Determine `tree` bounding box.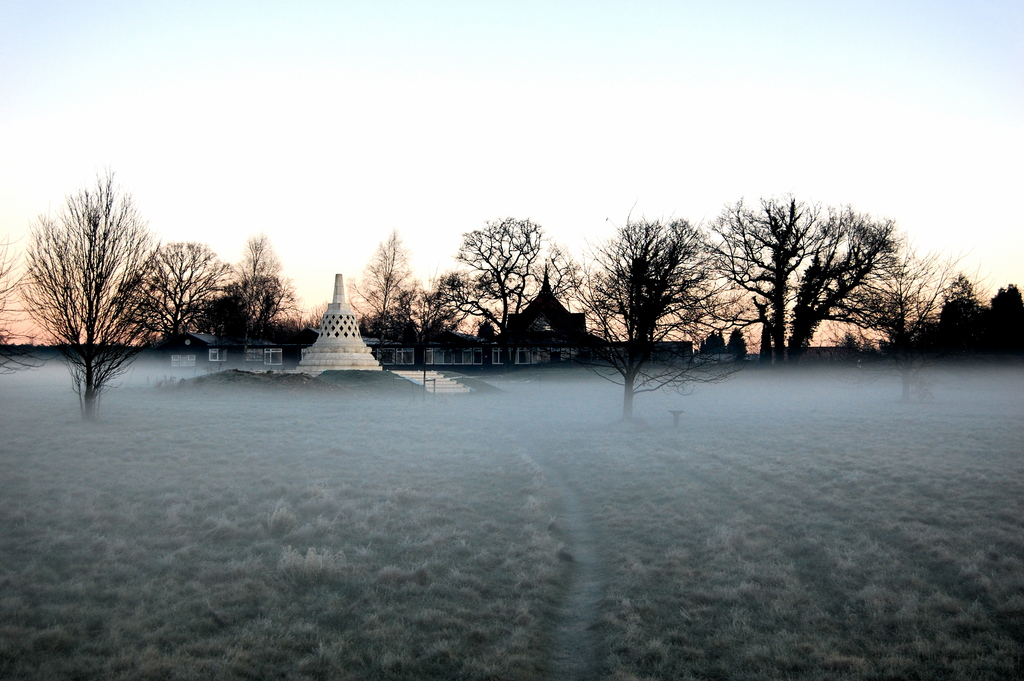
Determined: rect(692, 200, 902, 356).
